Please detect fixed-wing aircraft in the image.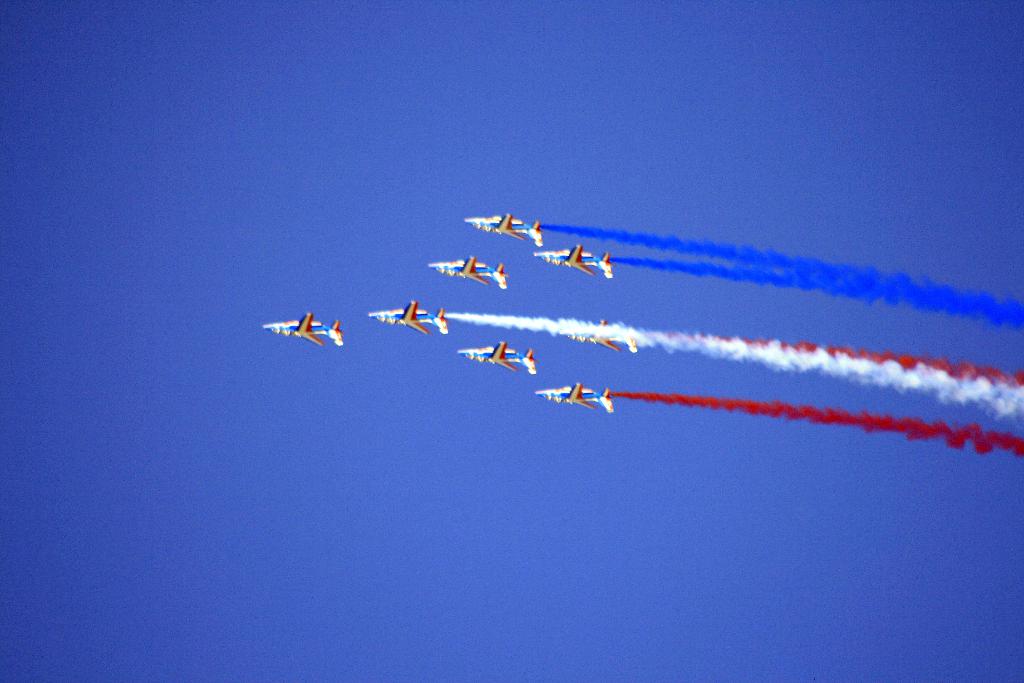
<bbox>458, 336, 535, 371</bbox>.
